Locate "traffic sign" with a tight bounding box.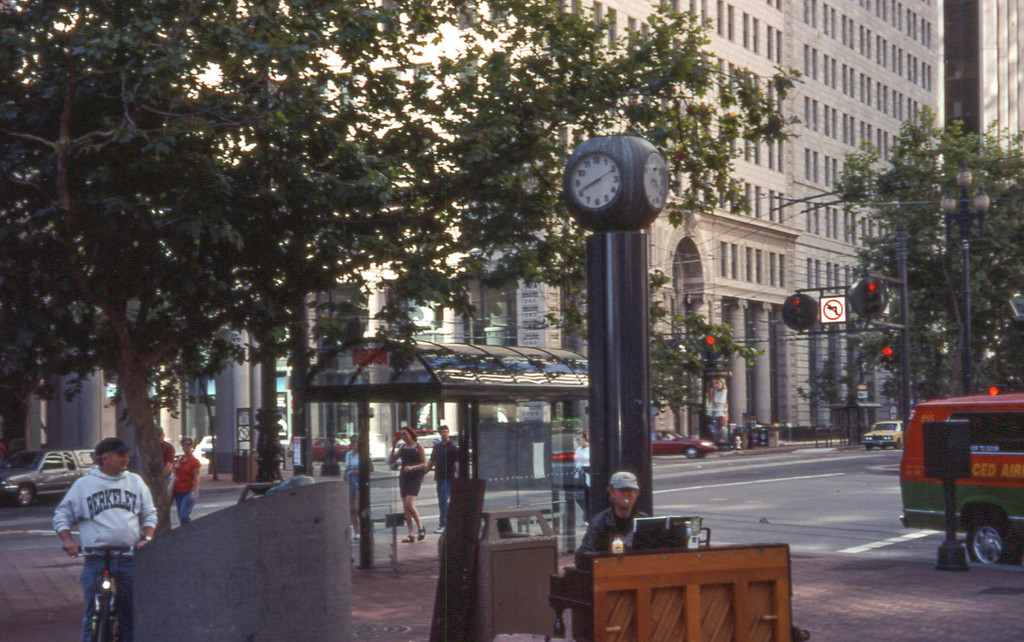
region(700, 340, 724, 362).
